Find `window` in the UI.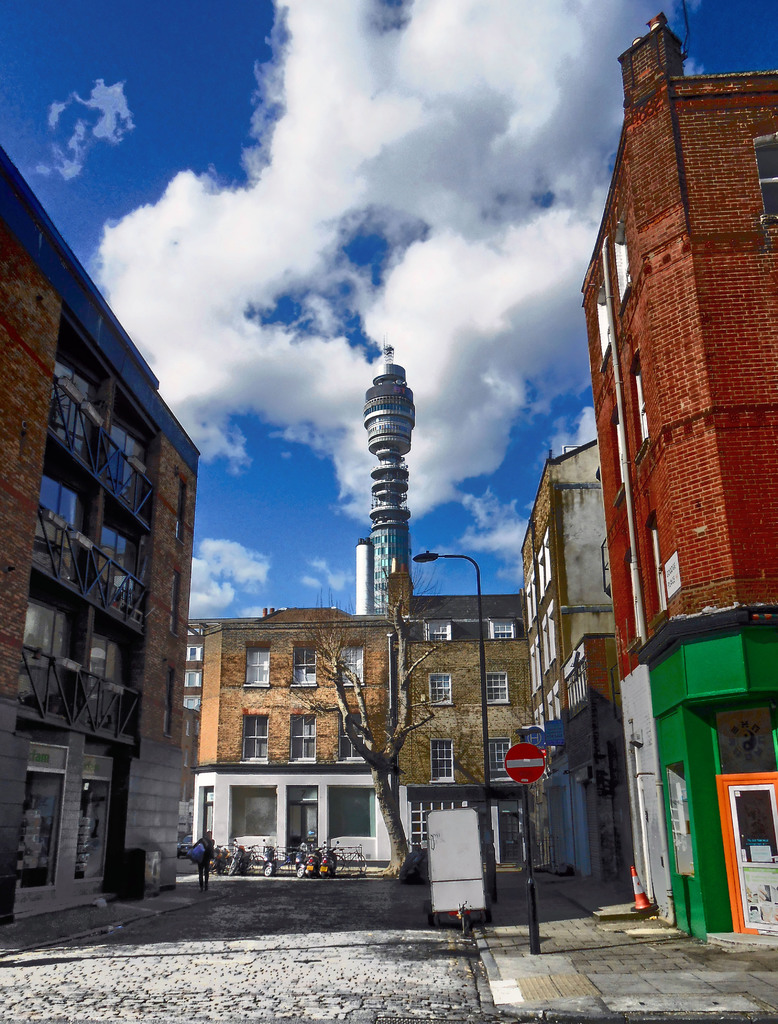
UI element at 590, 288, 606, 358.
